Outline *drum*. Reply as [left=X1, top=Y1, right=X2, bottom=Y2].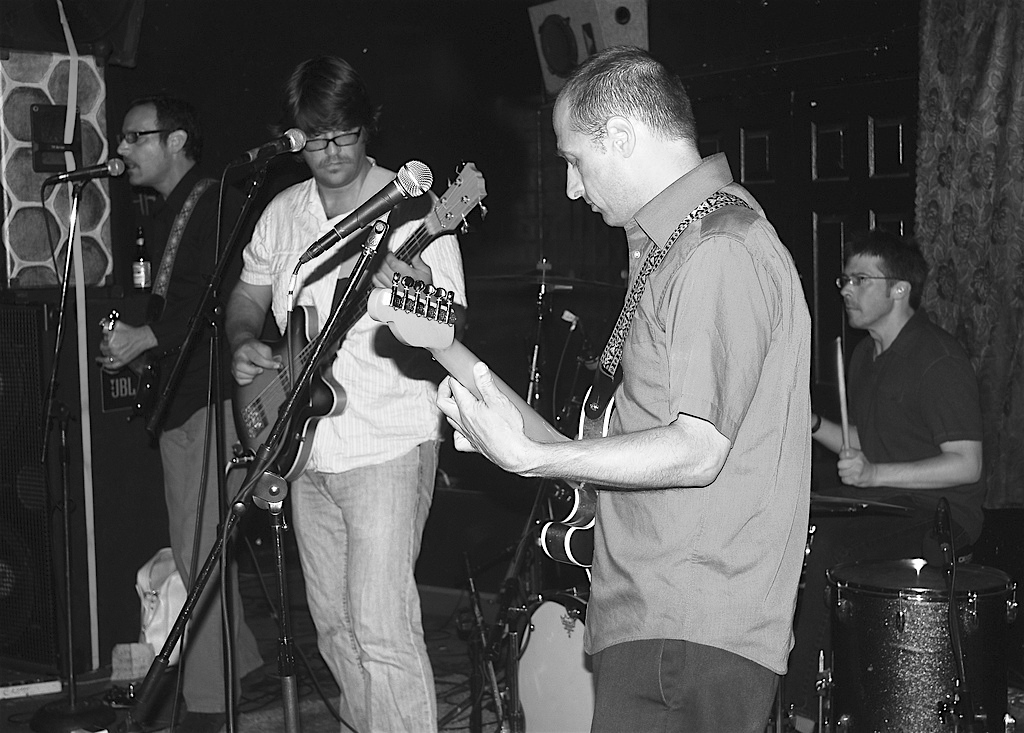
[left=513, top=582, right=594, bottom=732].
